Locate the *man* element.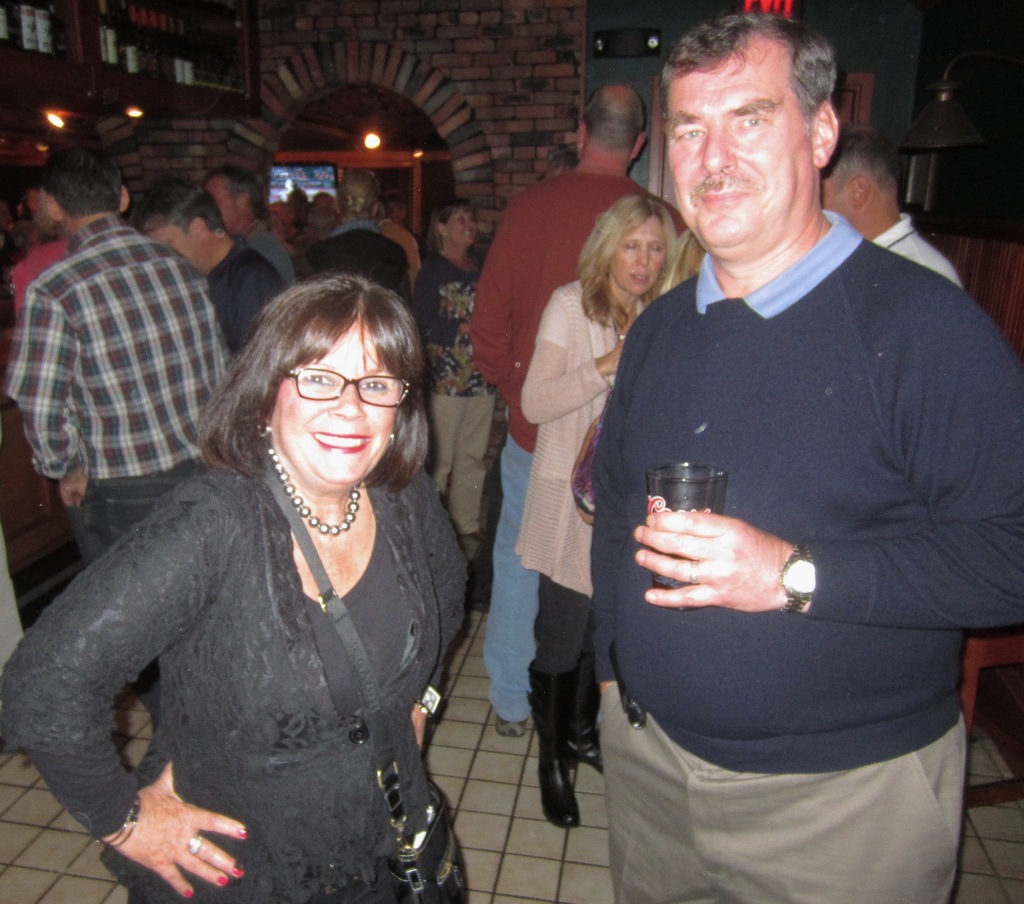
Element bbox: crop(6, 141, 237, 577).
